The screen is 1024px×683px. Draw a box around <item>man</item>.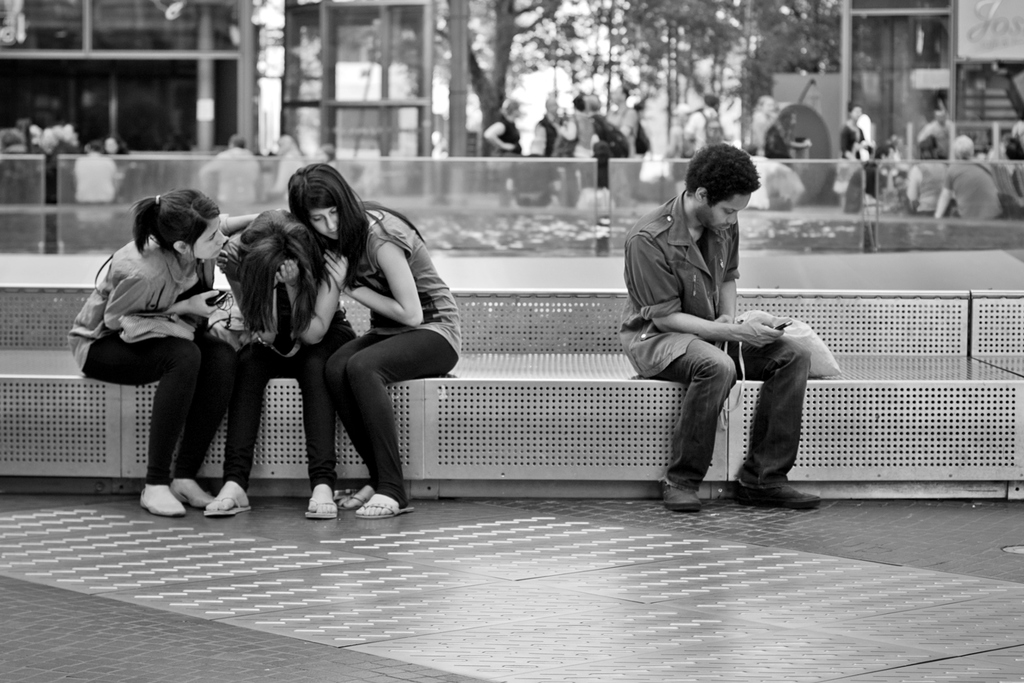
crop(601, 84, 637, 152).
